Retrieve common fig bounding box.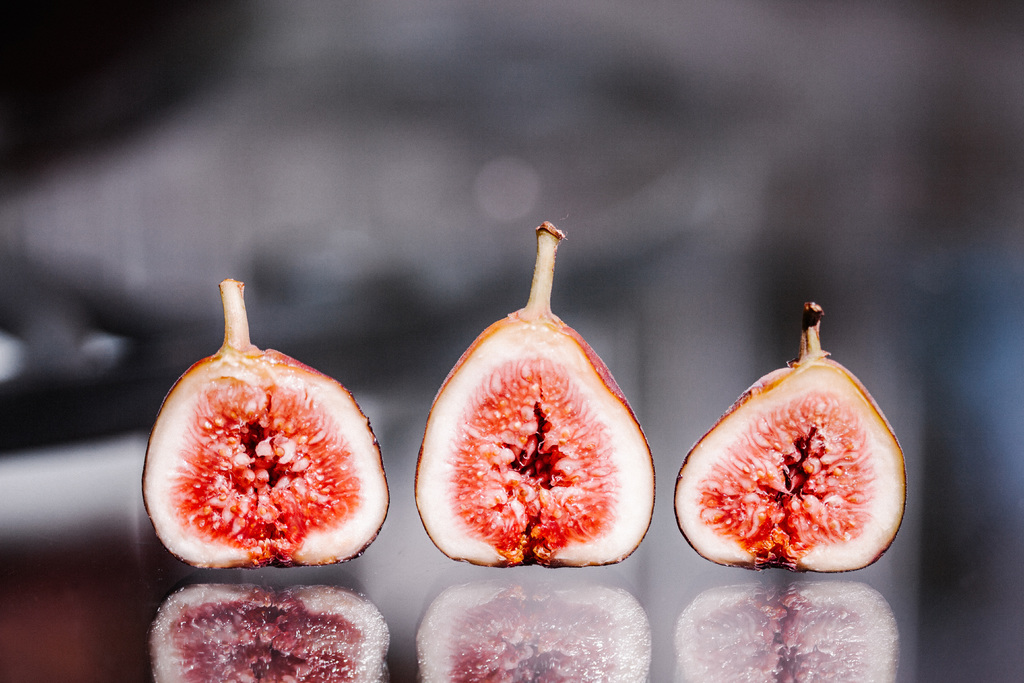
Bounding box: bbox=(414, 222, 656, 564).
